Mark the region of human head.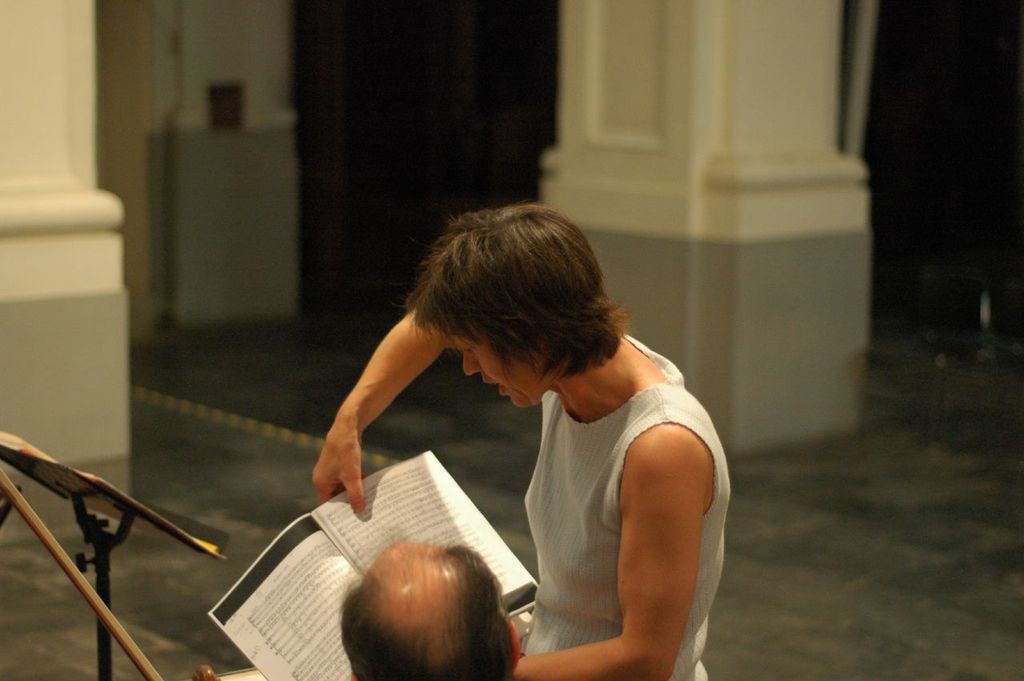
Region: crop(403, 194, 620, 409).
